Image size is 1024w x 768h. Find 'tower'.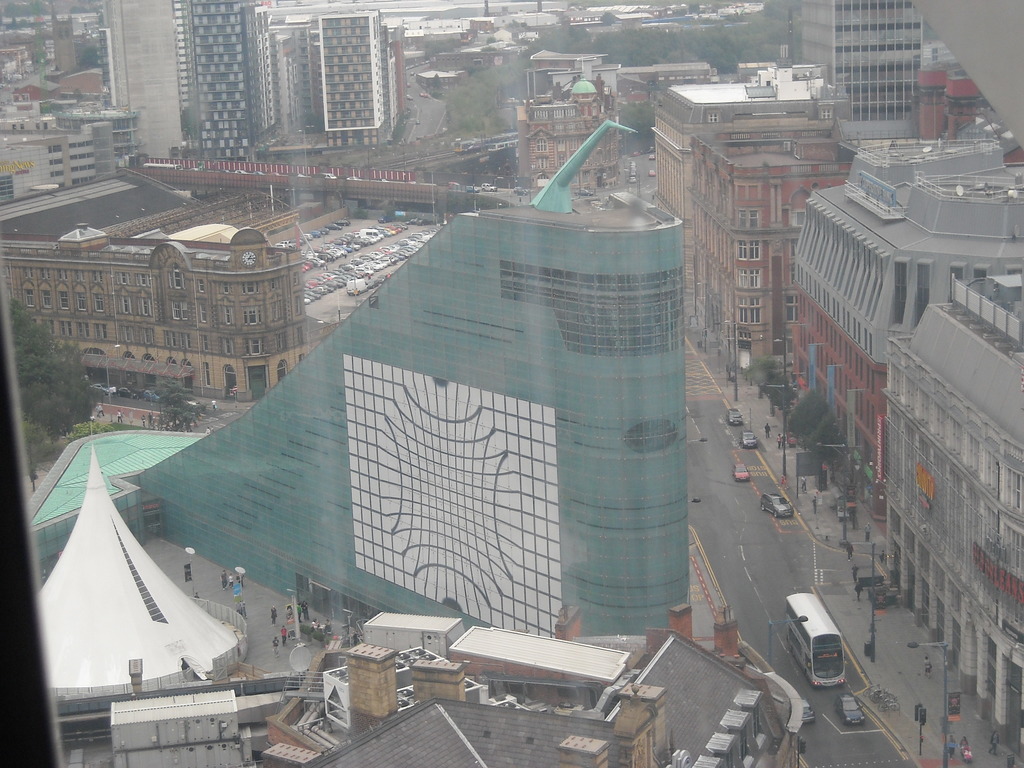
x1=39, y1=424, x2=257, y2=716.
